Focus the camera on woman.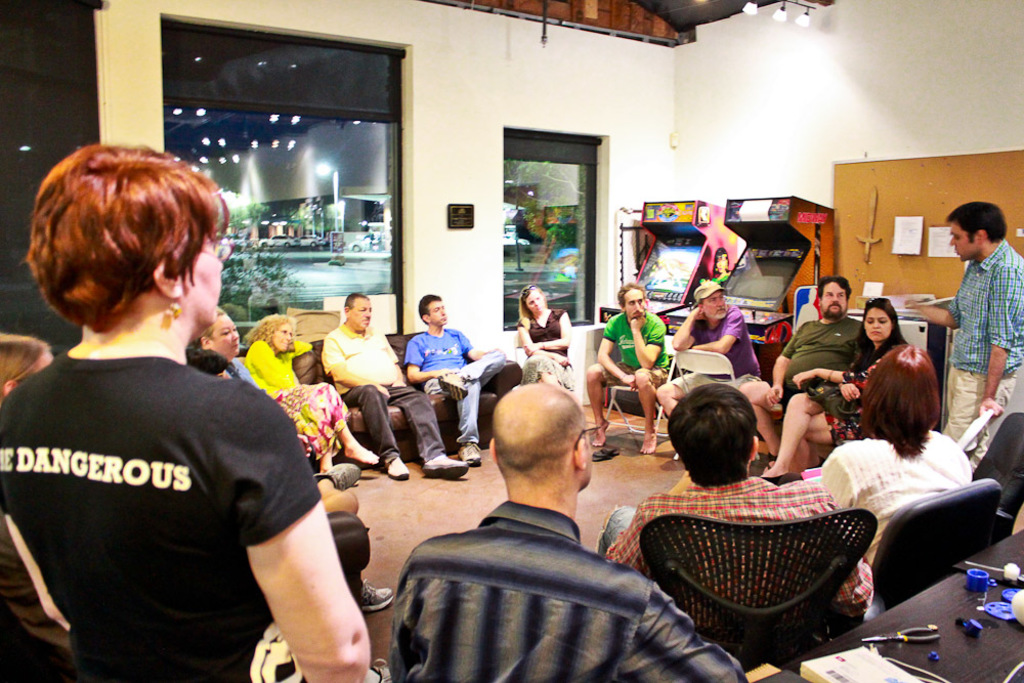
Focus region: (left=238, top=311, right=378, bottom=473).
